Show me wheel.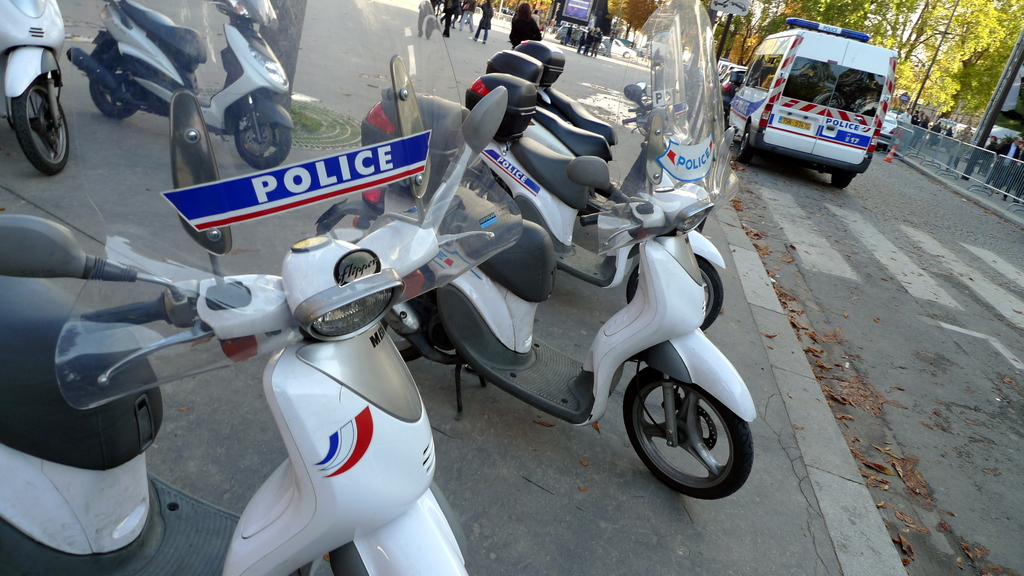
wheel is here: pyautogui.locateOnScreen(620, 364, 755, 509).
